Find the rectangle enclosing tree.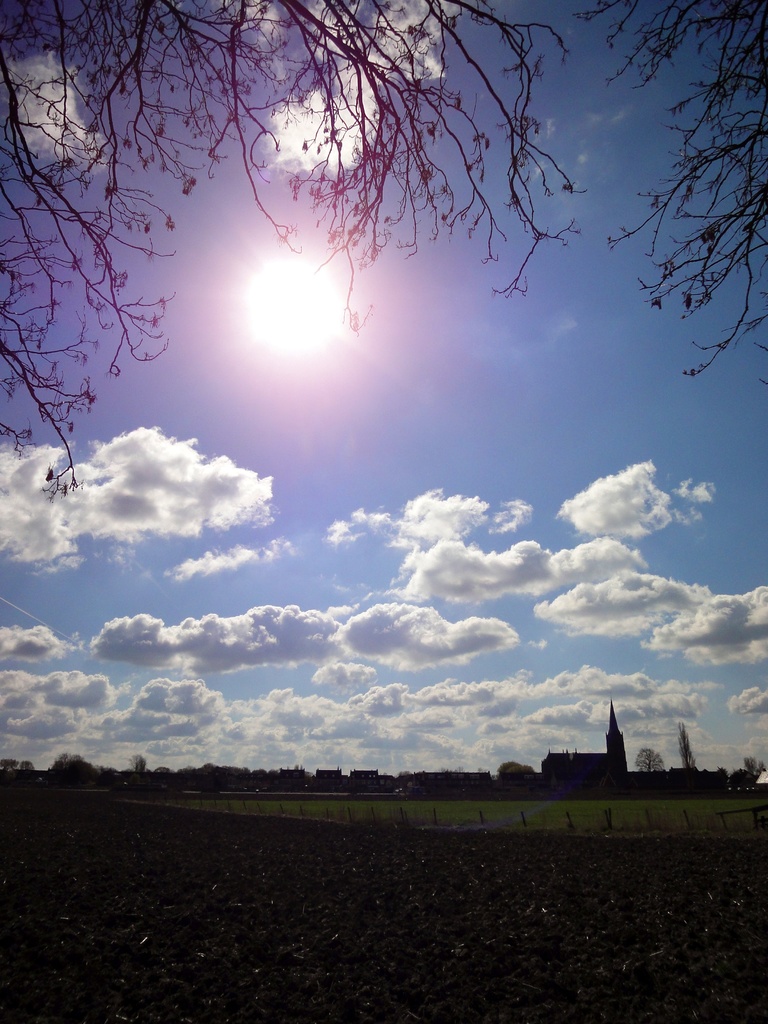
l=0, t=755, r=38, b=772.
